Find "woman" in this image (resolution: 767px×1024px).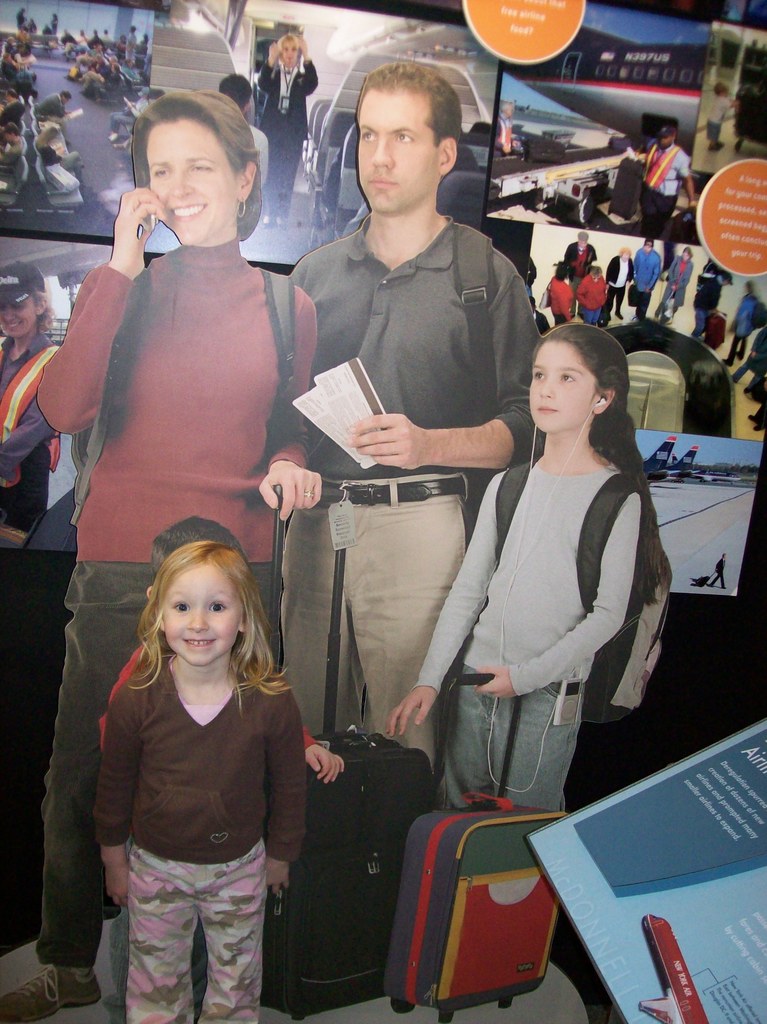
259:31:315:228.
